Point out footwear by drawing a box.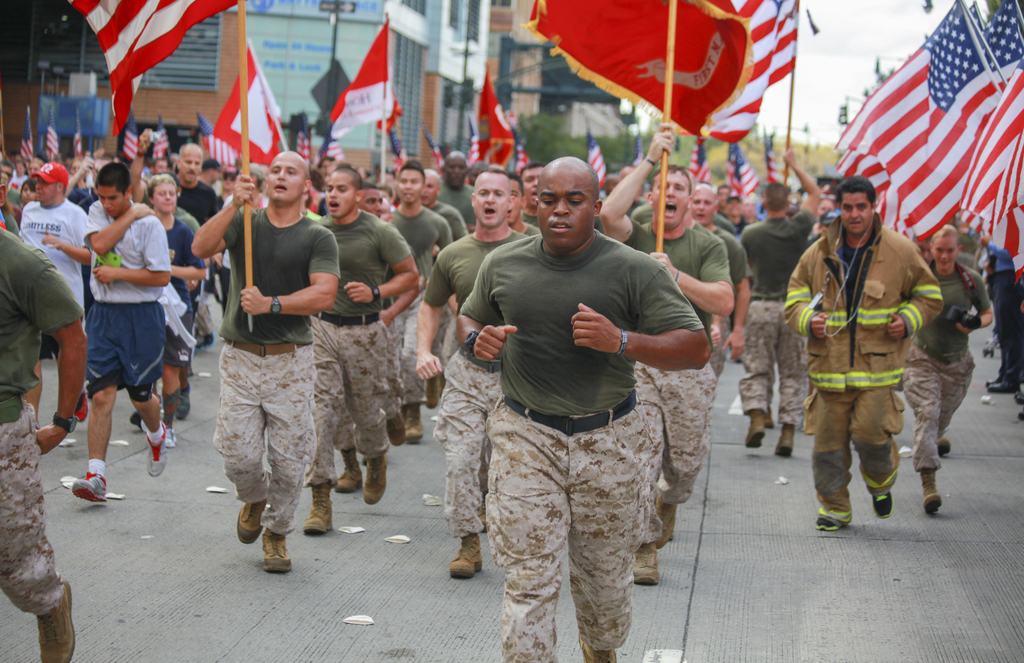
993:381:1018:395.
